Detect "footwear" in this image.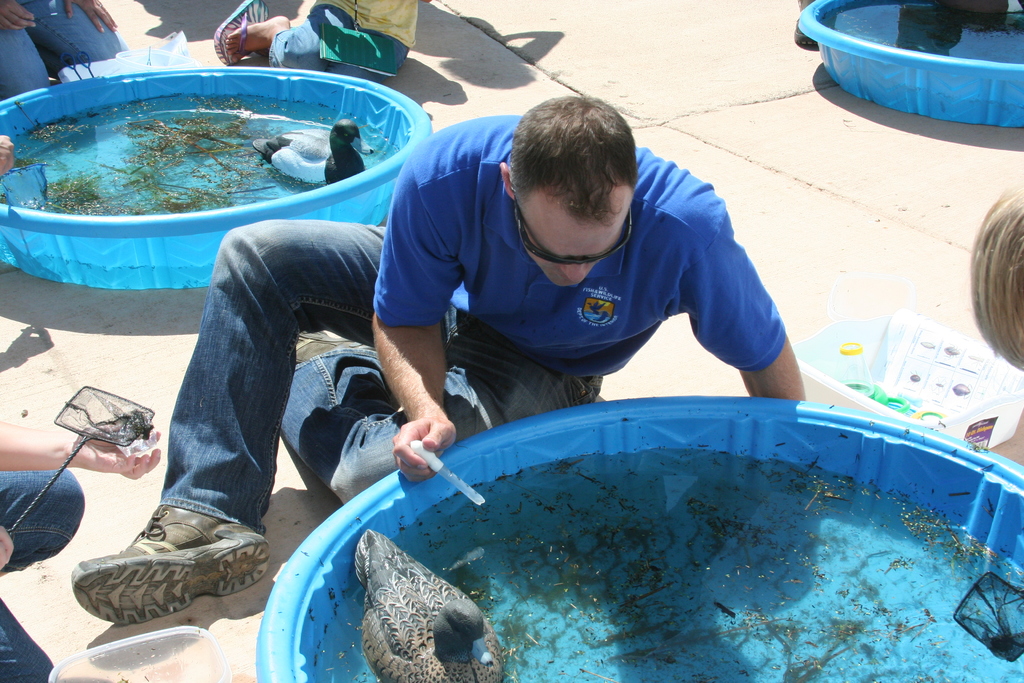
Detection: box(213, 0, 271, 72).
